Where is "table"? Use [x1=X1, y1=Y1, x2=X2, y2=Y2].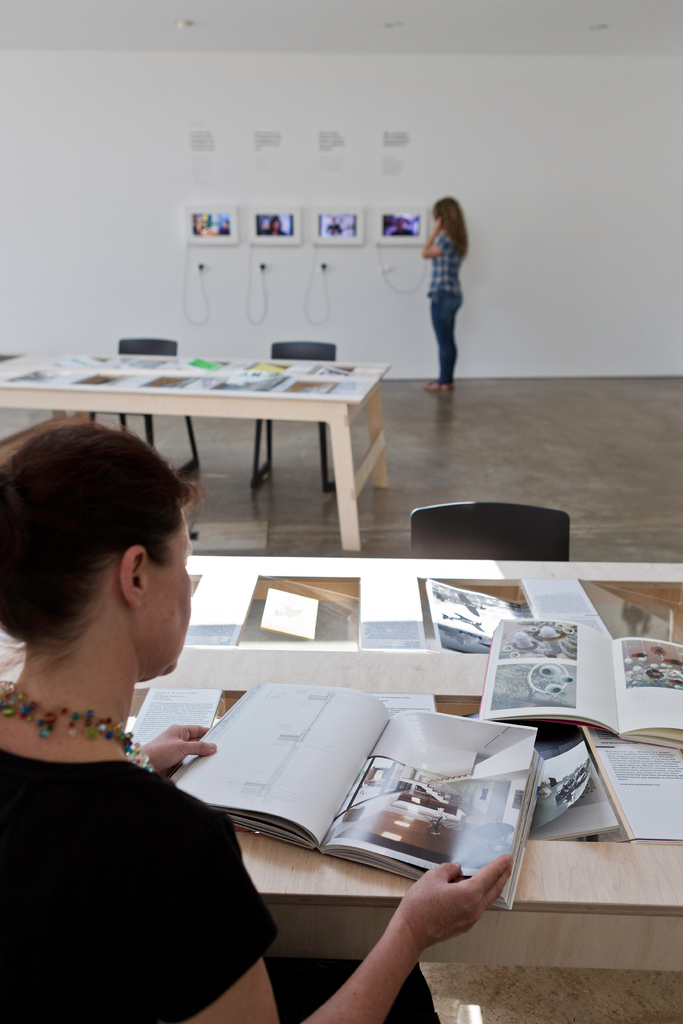
[x1=0, y1=344, x2=390, y2=554].
